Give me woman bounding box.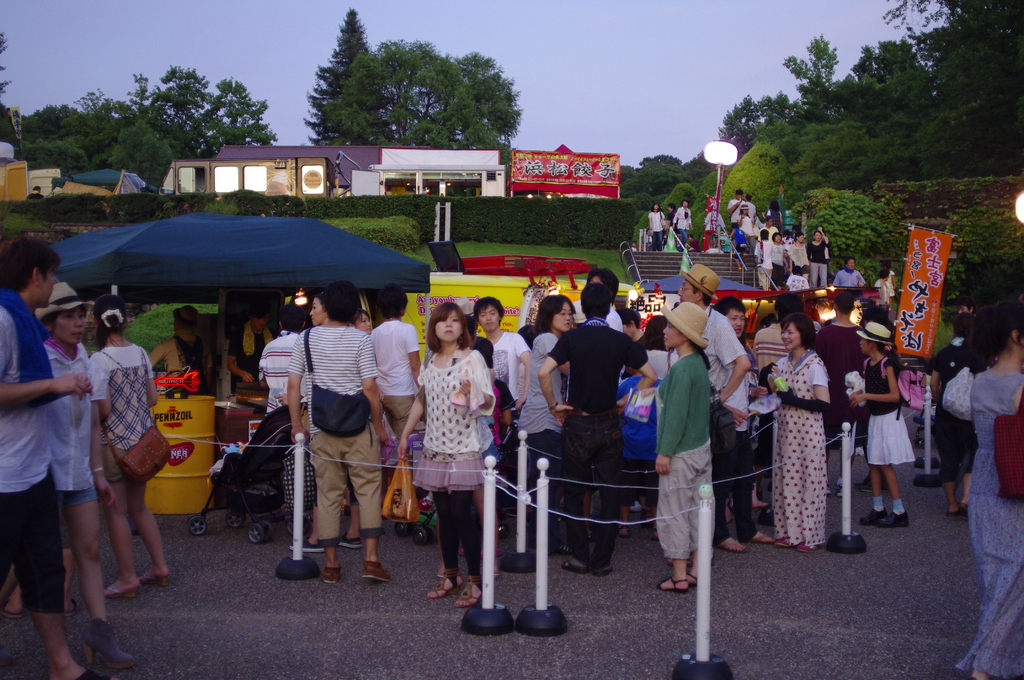
(x1=787, y1=227, x2=810, y2=277).
